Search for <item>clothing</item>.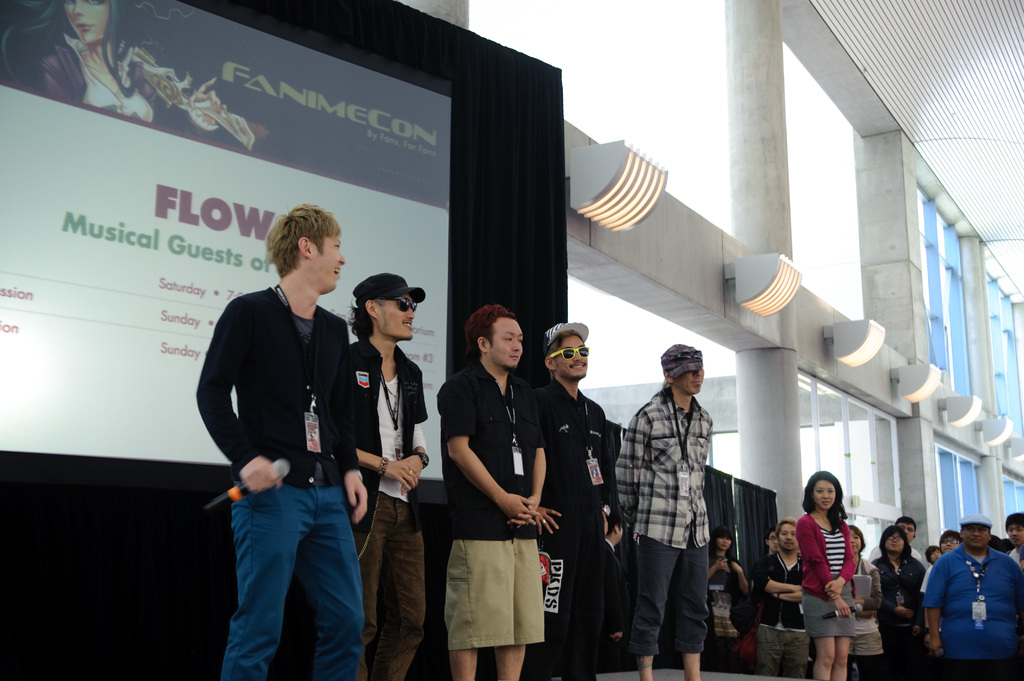
Found at Rect(995, 545, 1023, 563).
